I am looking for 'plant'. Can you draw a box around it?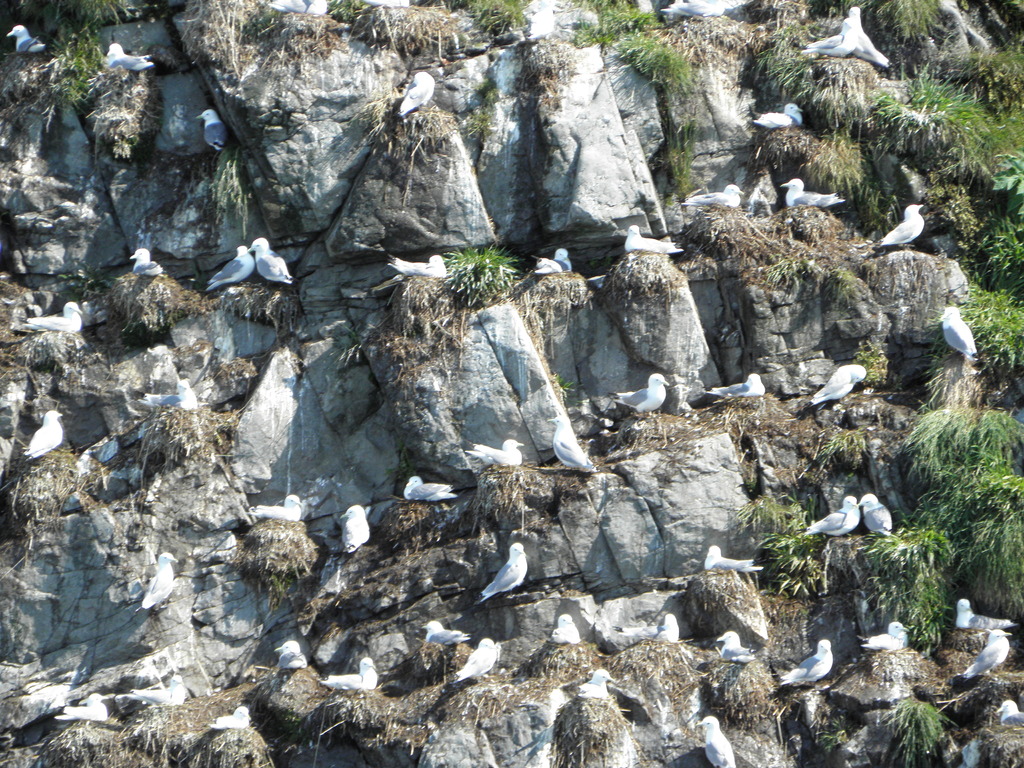
Sure, the bounding box is 0:48:59:120.
